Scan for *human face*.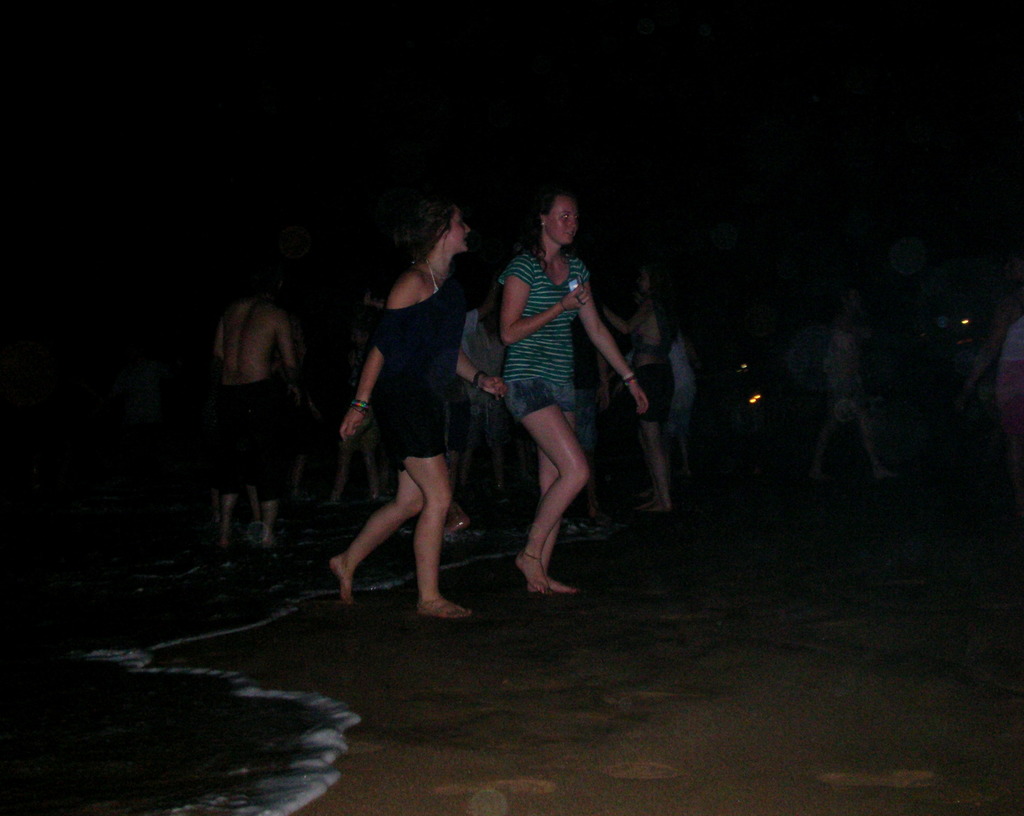
Scan result: detection(545, 193, 579, 243).
